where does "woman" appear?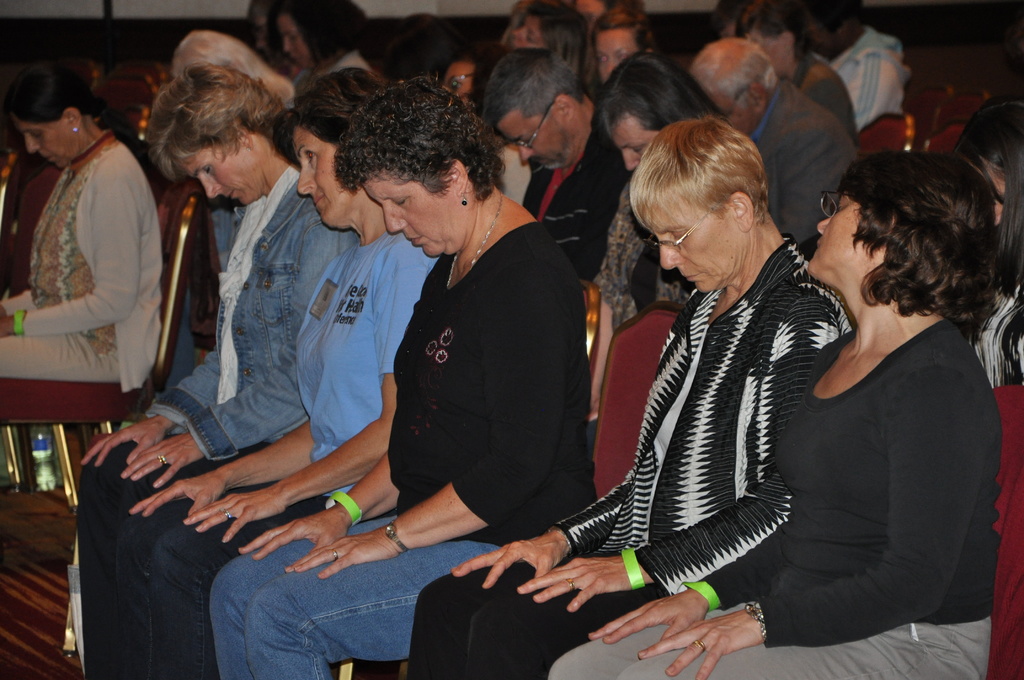
Appears at bbox=(409, 114, 862, 679).
